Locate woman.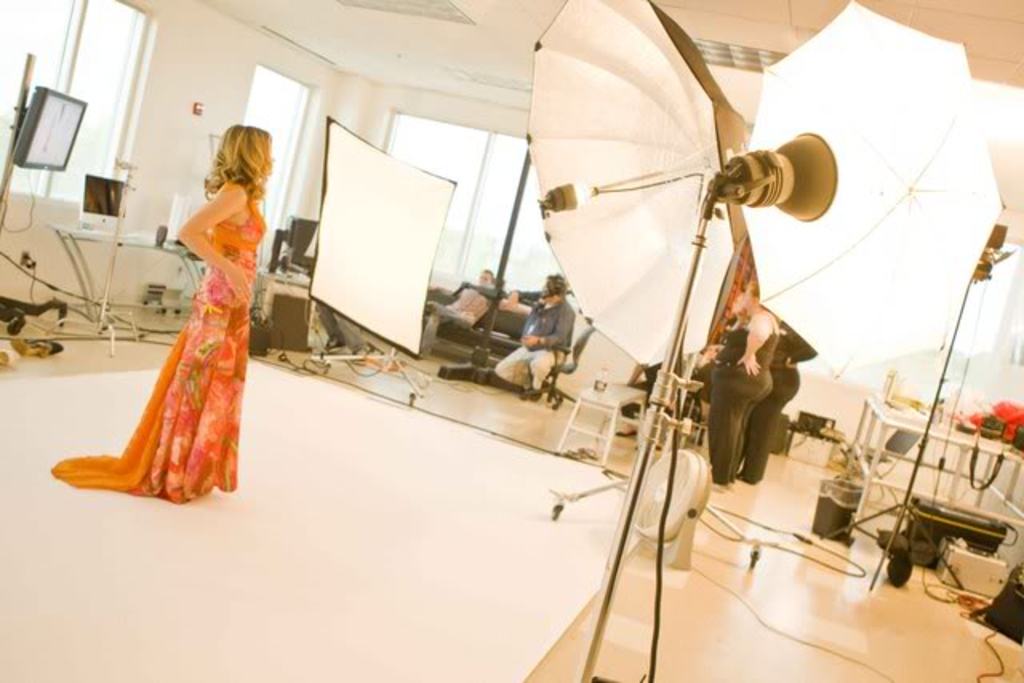
Bounding box: <region>85, 104, 282, 509</region>.
